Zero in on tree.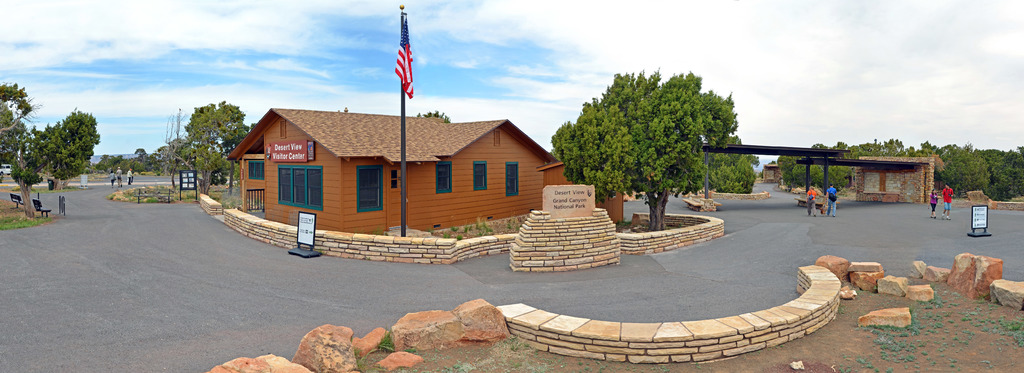
Zeroed in: [47, 111, 108, 178].
